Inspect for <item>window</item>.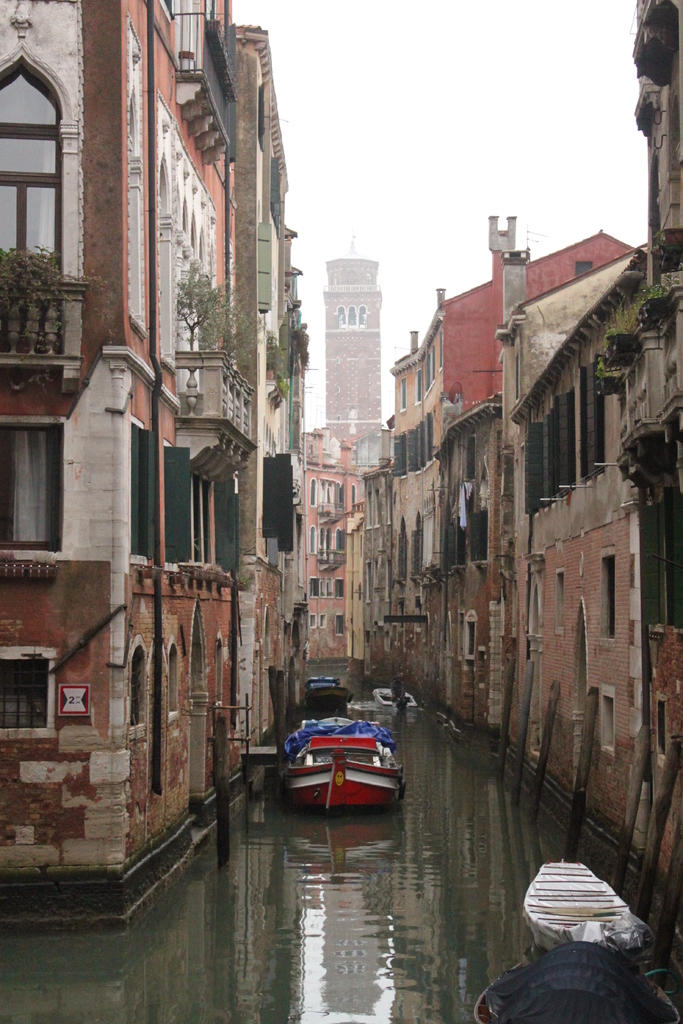
Inspection: <box>0,71,69,271</box>.
